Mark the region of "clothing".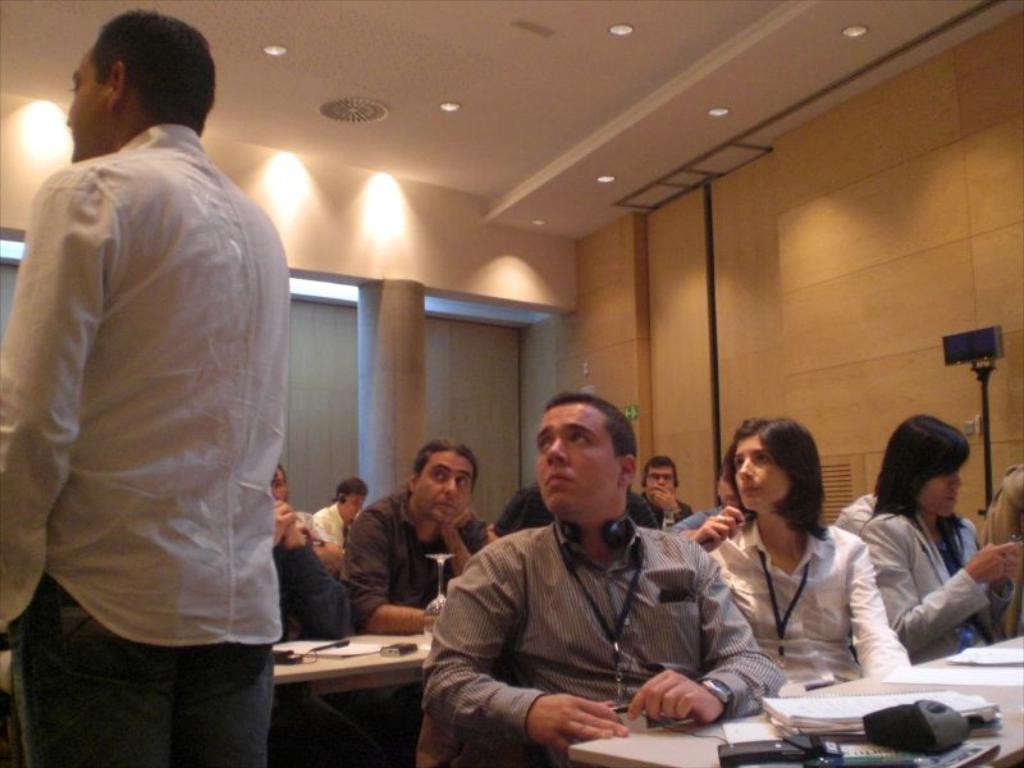
Region: 337,485,489,631.
